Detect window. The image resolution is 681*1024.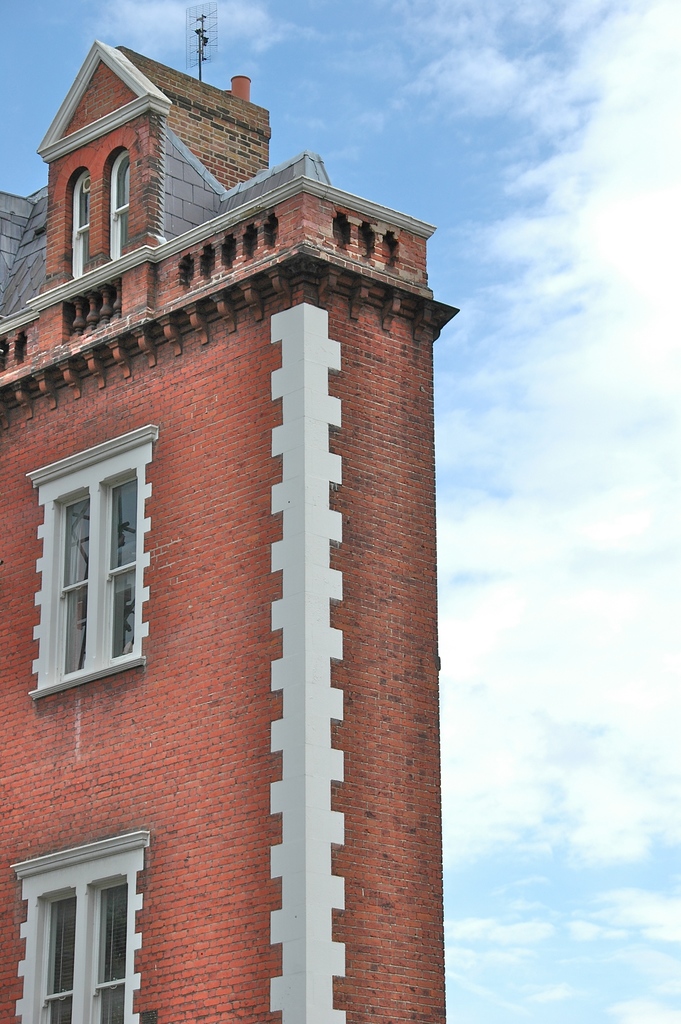
bbox(72, 173, 86, 275).
